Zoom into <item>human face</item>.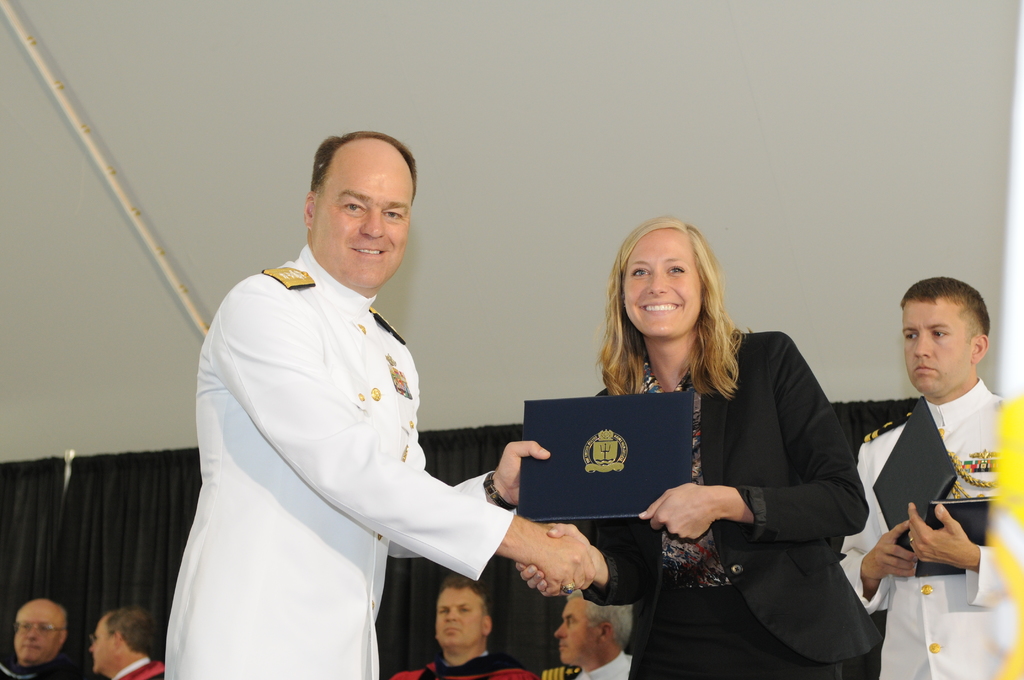
Zoom target: x1=620, y1=231, x2=704, y2=336.
